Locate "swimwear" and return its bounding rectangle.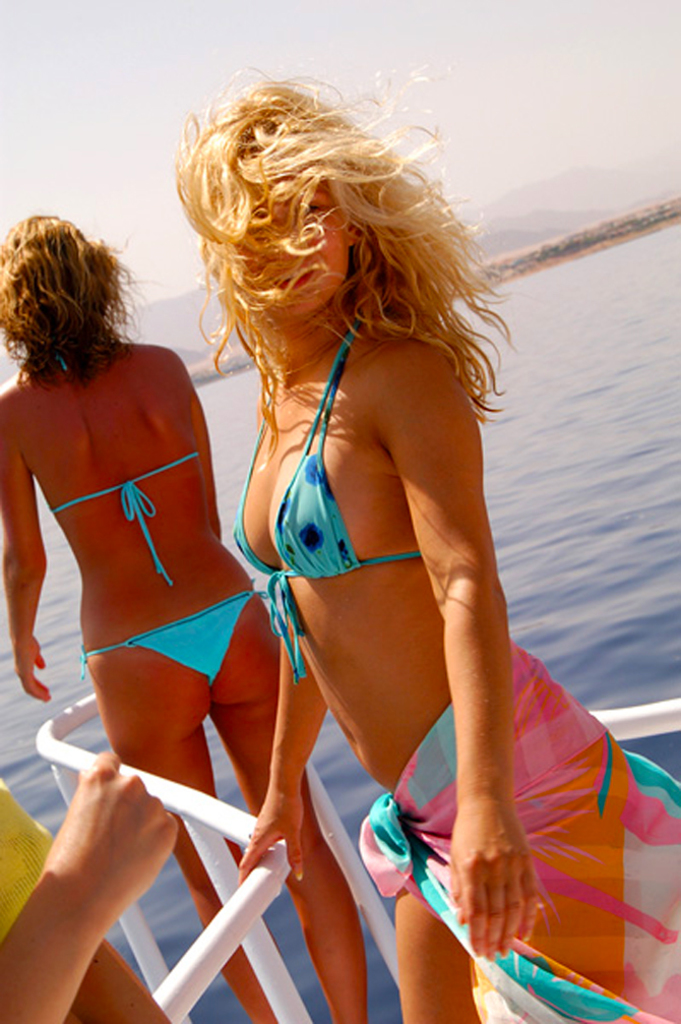
(50,442,200,583).
